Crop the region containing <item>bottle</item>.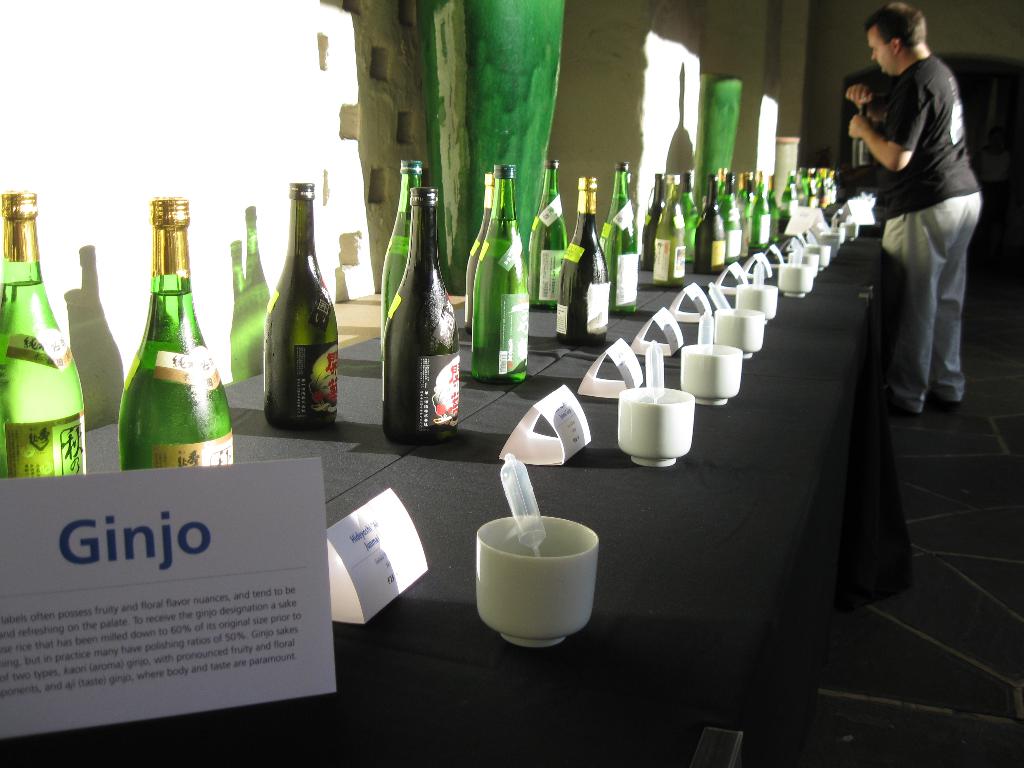
Crop region: select_region(463, 170, 494, 337).
